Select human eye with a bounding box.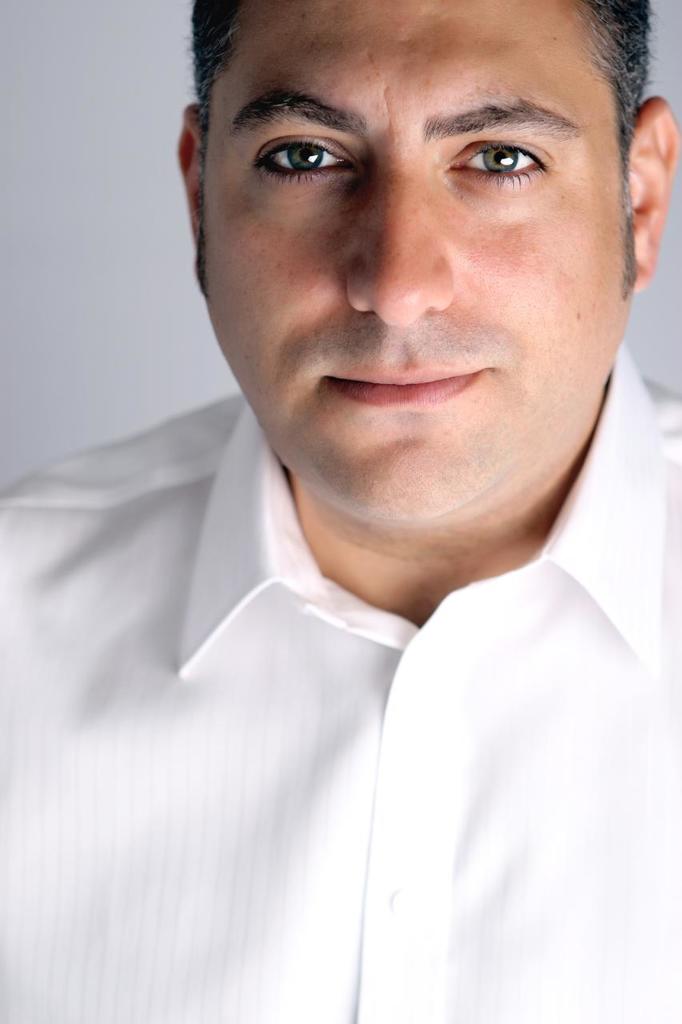
box(244, 124, 358, 191).
